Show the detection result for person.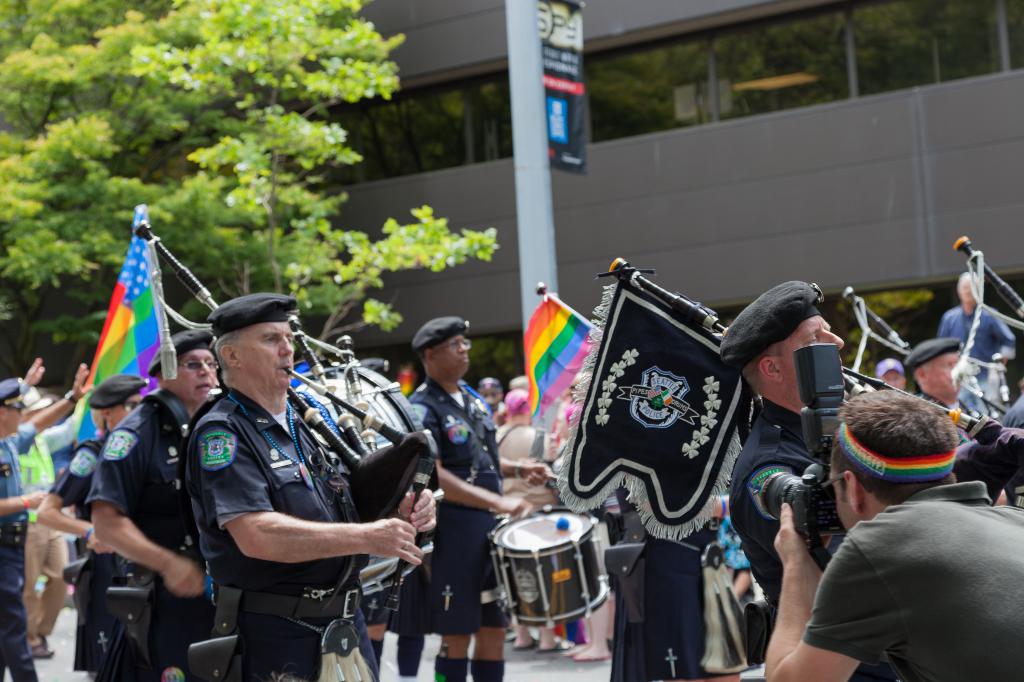
x1=474 y1=370 x2=509 y2=440.
